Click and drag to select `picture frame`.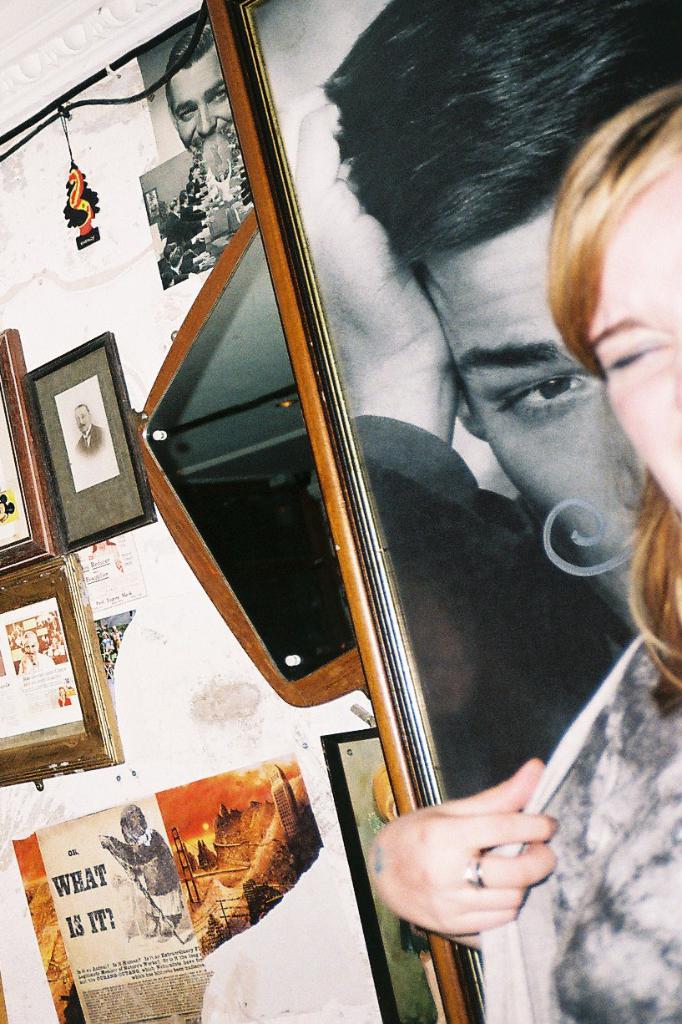
Selection: [x1=0, y1=545, x2=112, y2=789].
